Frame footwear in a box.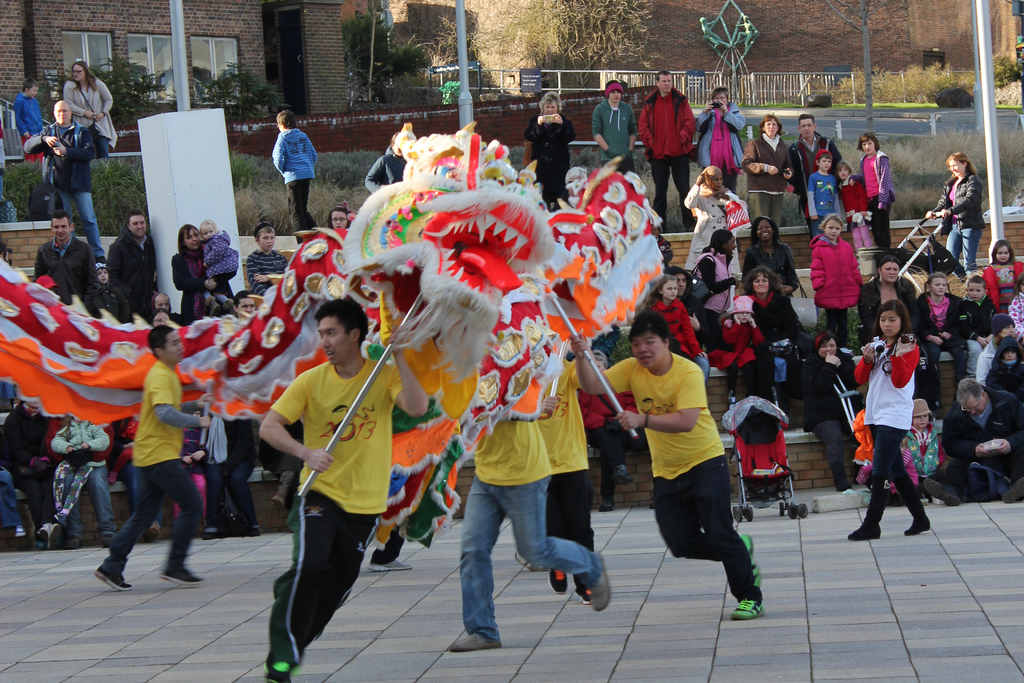
<box>452,632,504,648</box>.
